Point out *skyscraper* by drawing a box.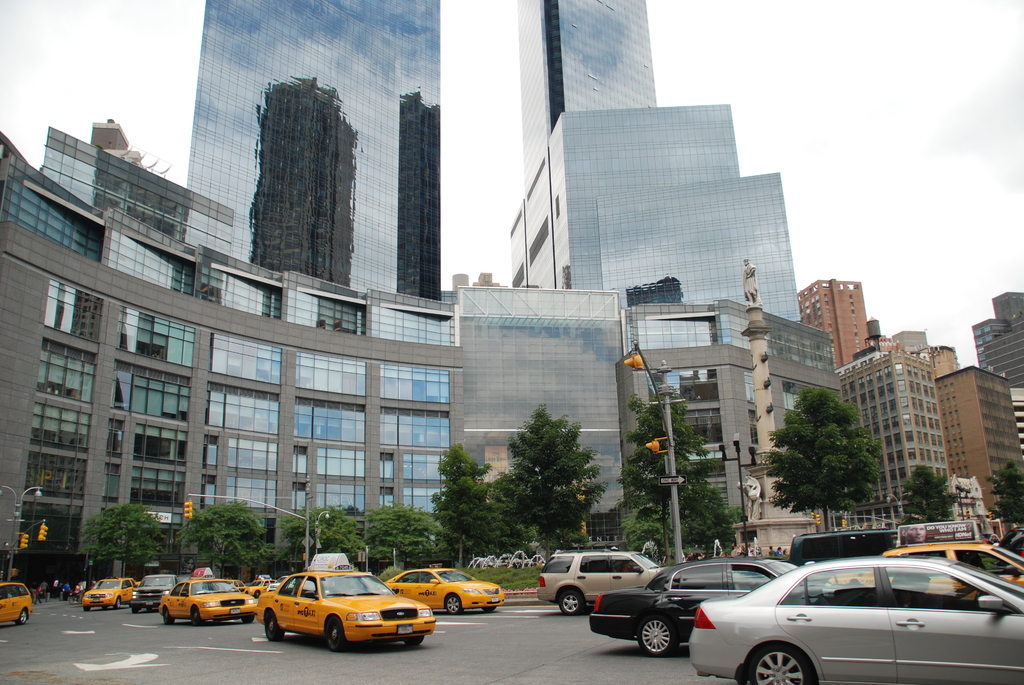
region(508, 0, 810, 327).
